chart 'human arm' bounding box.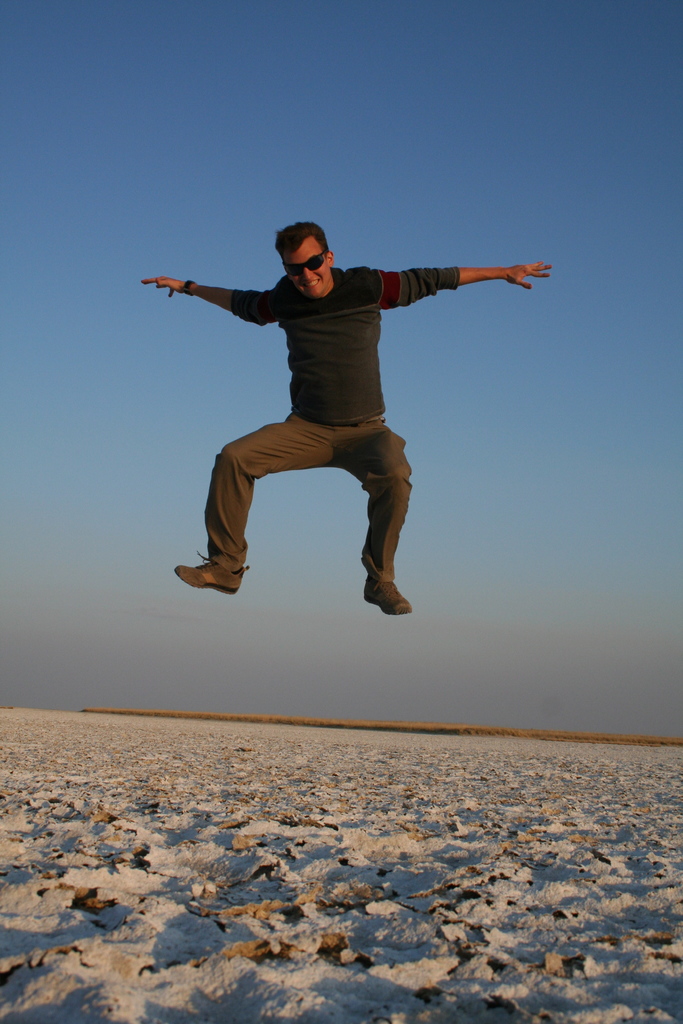
Charted: <region>358, 258, 554, 319</region>.
